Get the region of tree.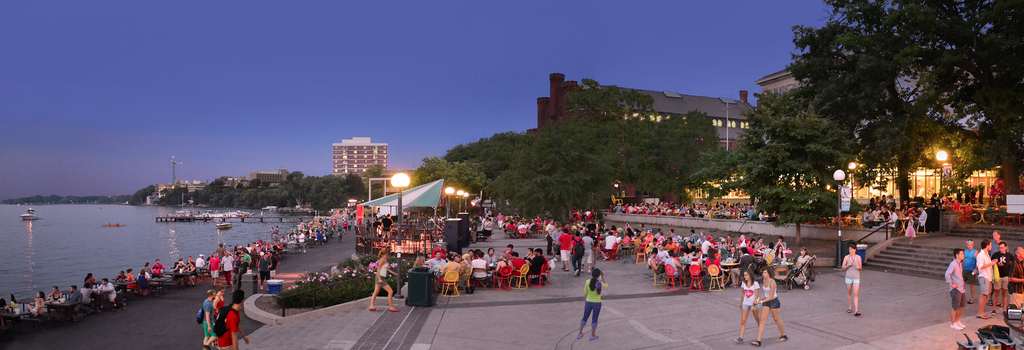
left=221, top=180, right=270, bottom=209.
